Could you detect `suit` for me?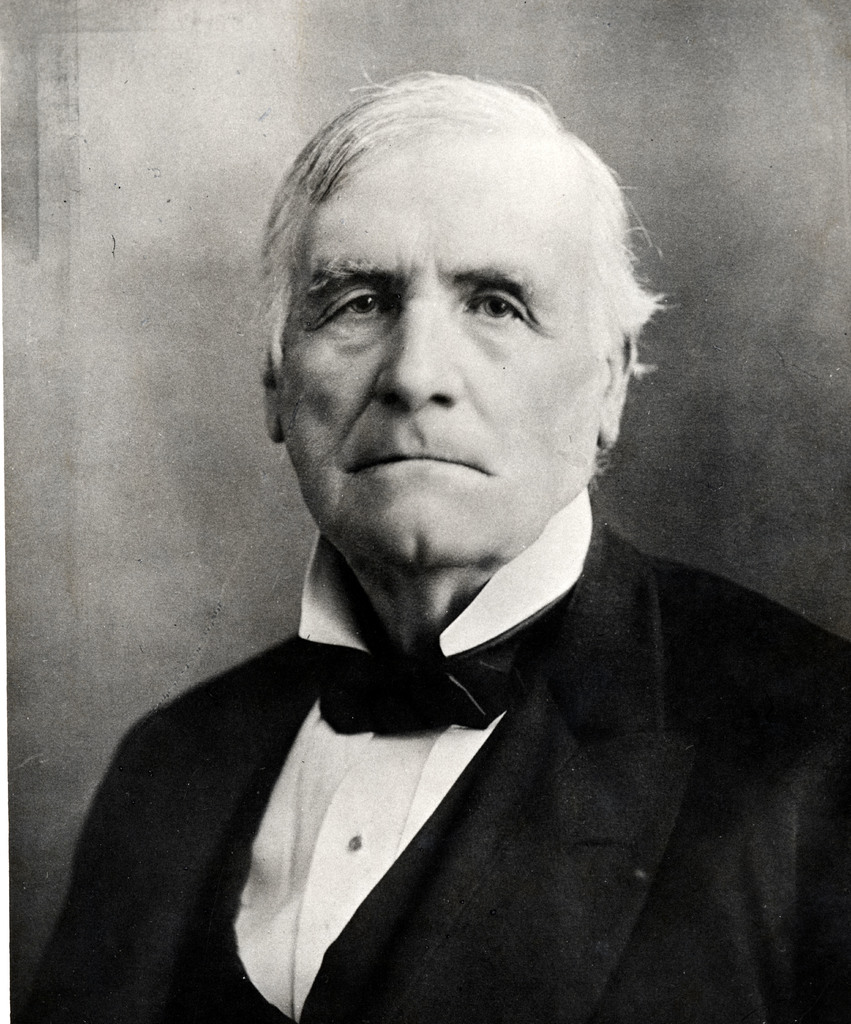
Detection result: <region>14, 533, 820, 1005</region>.
